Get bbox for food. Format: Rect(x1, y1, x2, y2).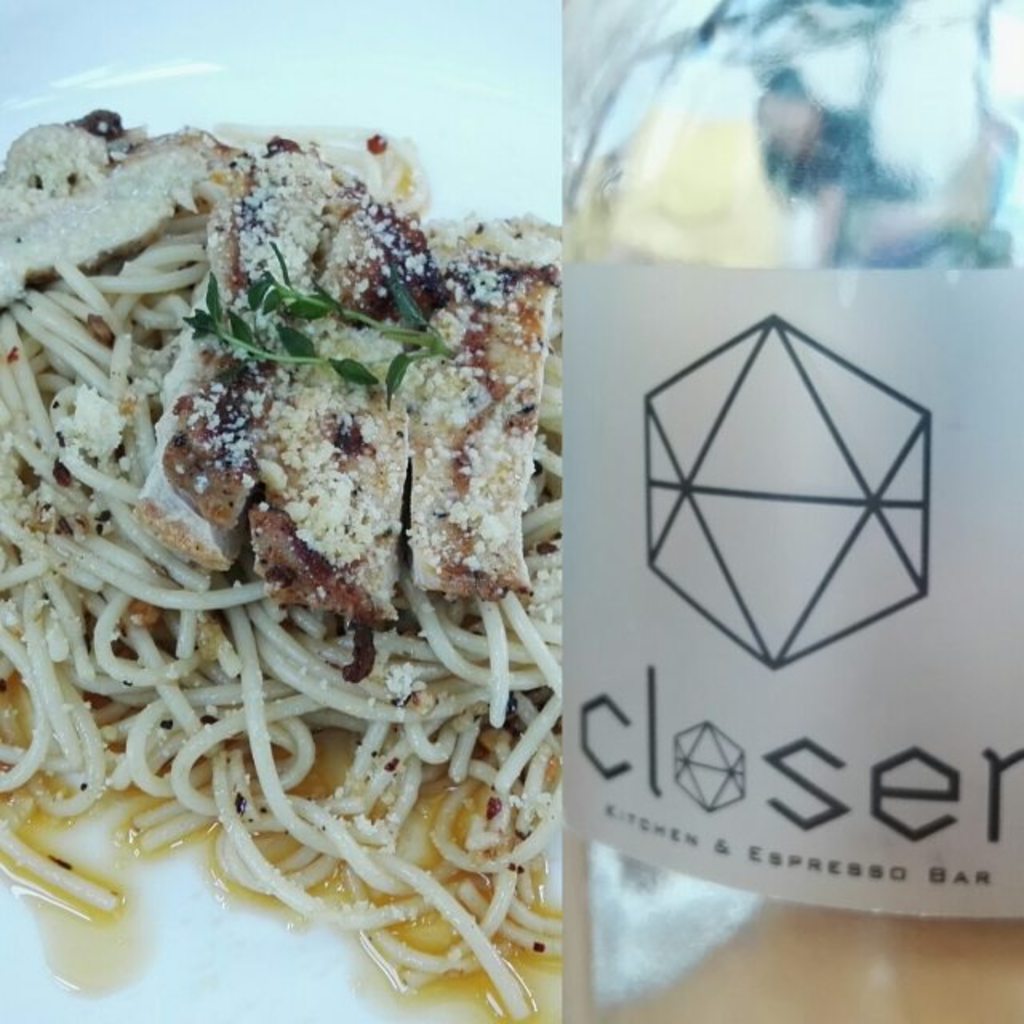
Rect(26, 123, 523, 808).
